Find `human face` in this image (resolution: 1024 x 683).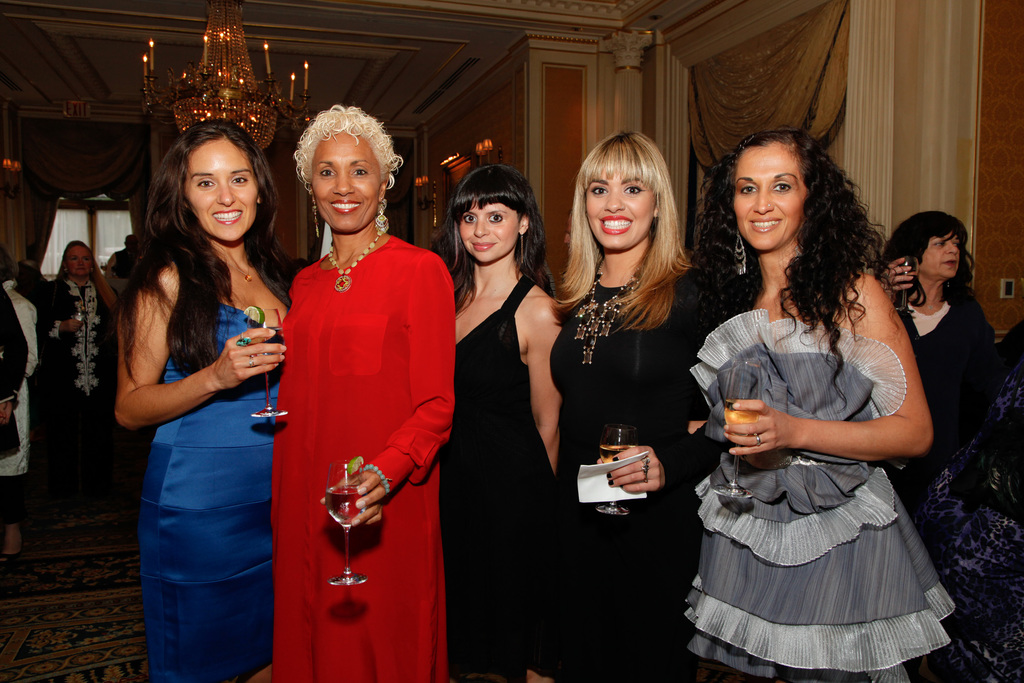
region(68, 245, 92, 281).
